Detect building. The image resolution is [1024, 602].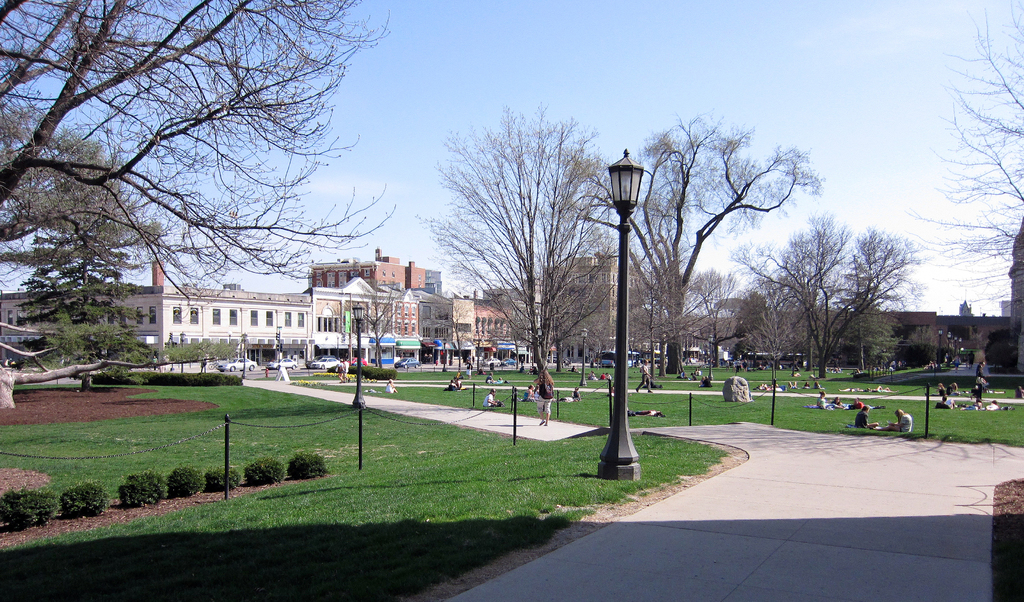
bbox=(547, 246, 648, 356).
